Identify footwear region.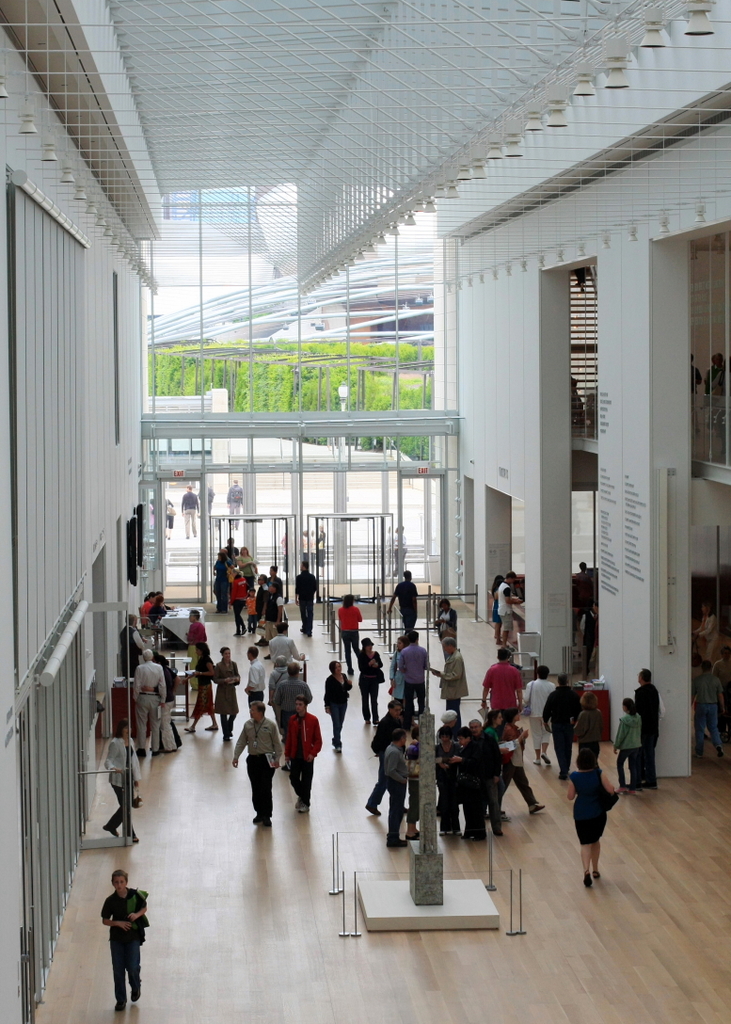
Region: box(113, 999, 127, 1012).
